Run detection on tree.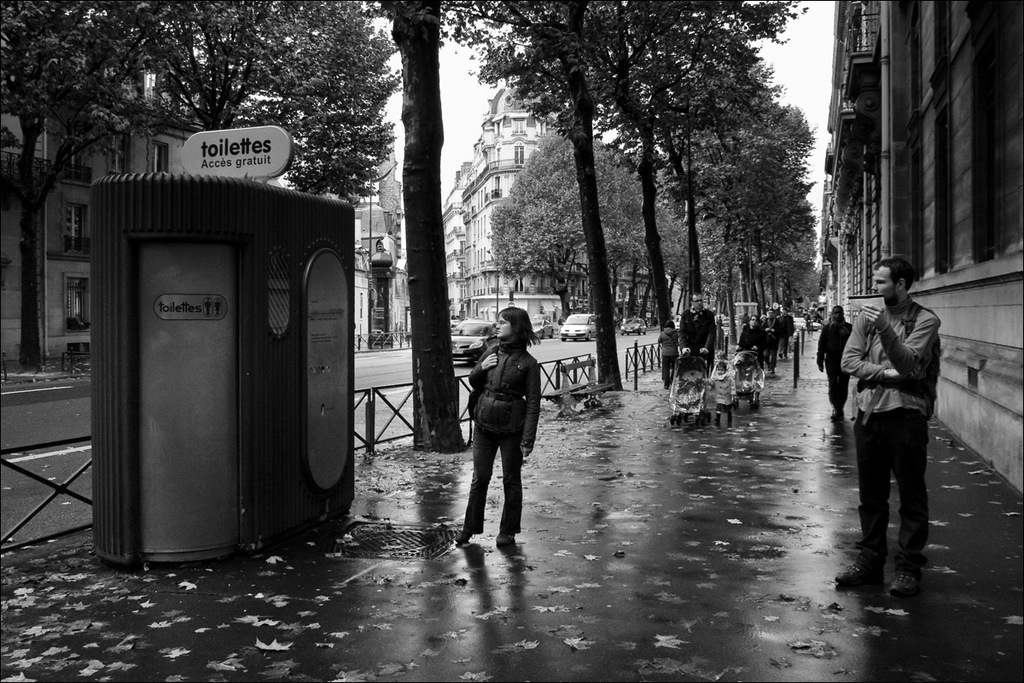
Result: x1=473 y1=0 x2=735 y2=393.
